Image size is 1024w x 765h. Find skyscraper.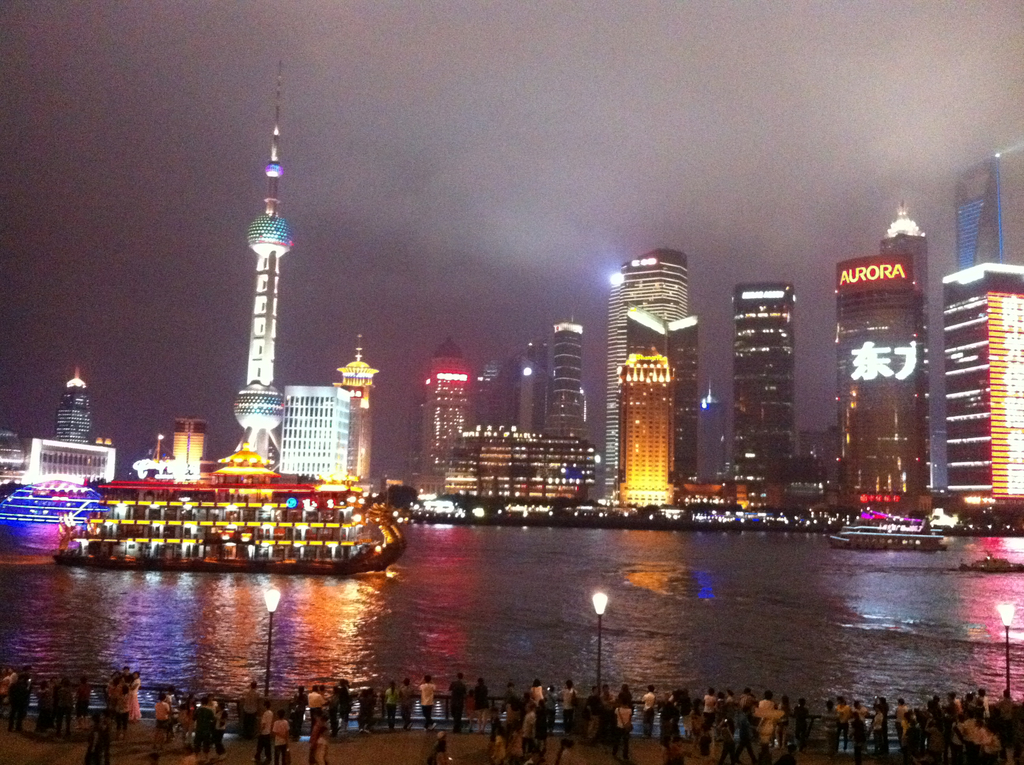
{"x1": 829, "y1": 251, "x2": 924, "y2": 508}.
